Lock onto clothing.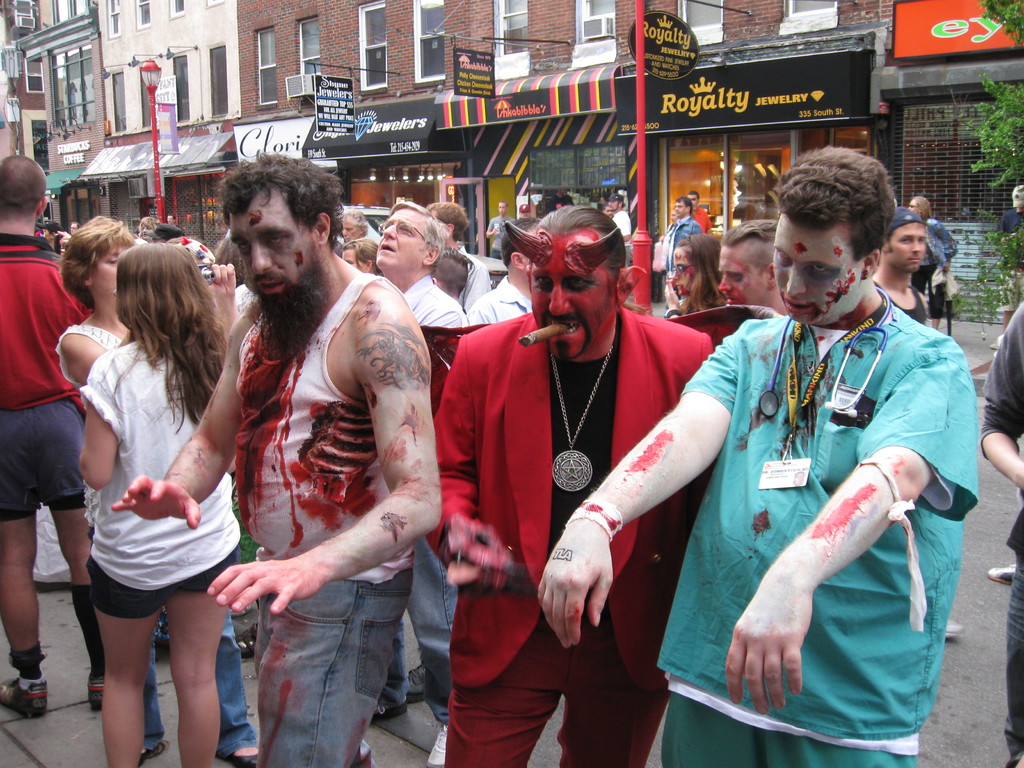
Locked: x1=462, y1=278, x2=534, y2=323.
